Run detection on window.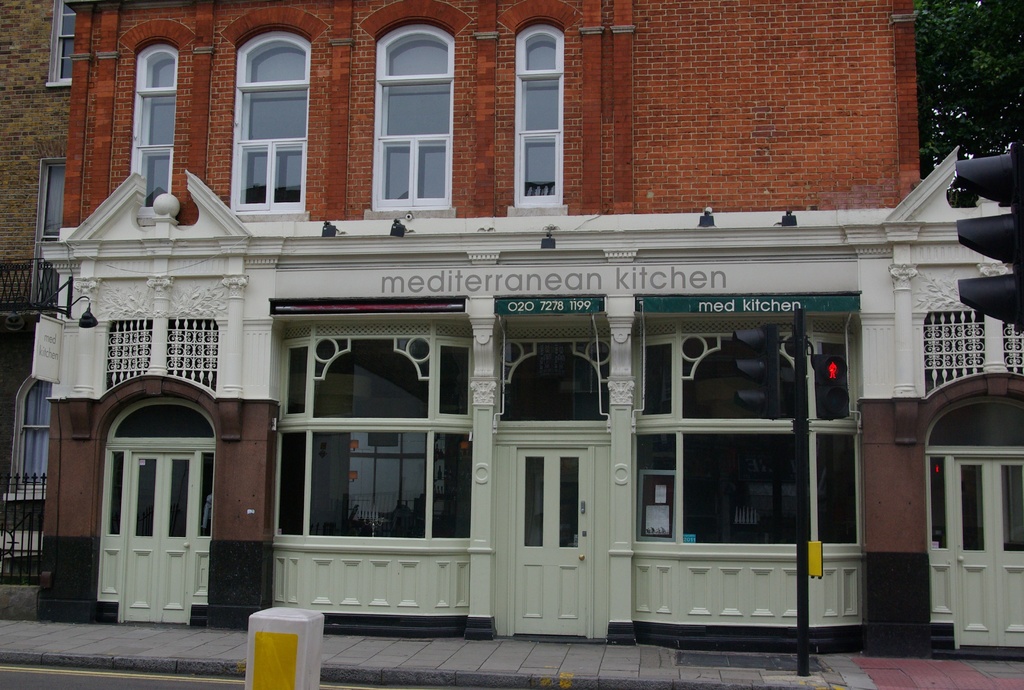
Result: [131,42,179,212].
